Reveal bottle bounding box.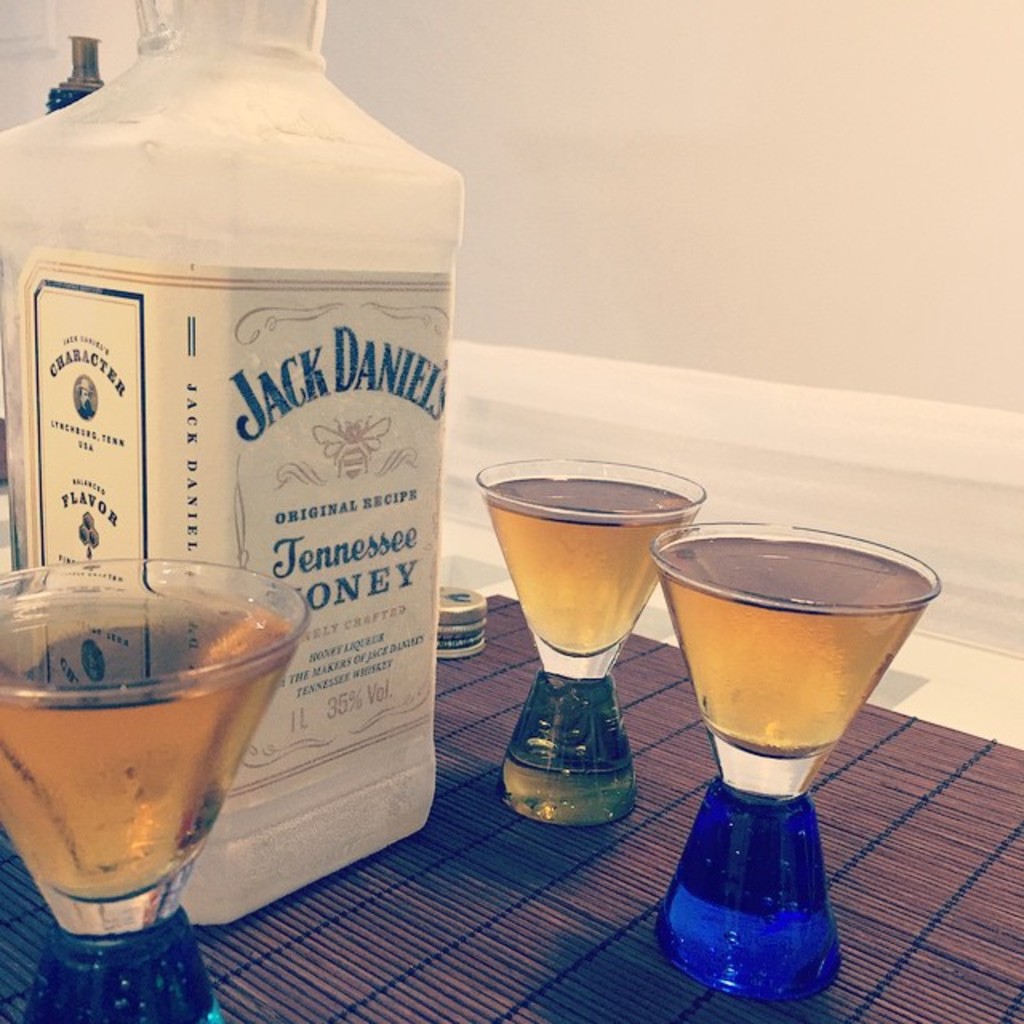
Revealed: {"left": 0, "top": 0, "right": 469, "bottom": 944}.
